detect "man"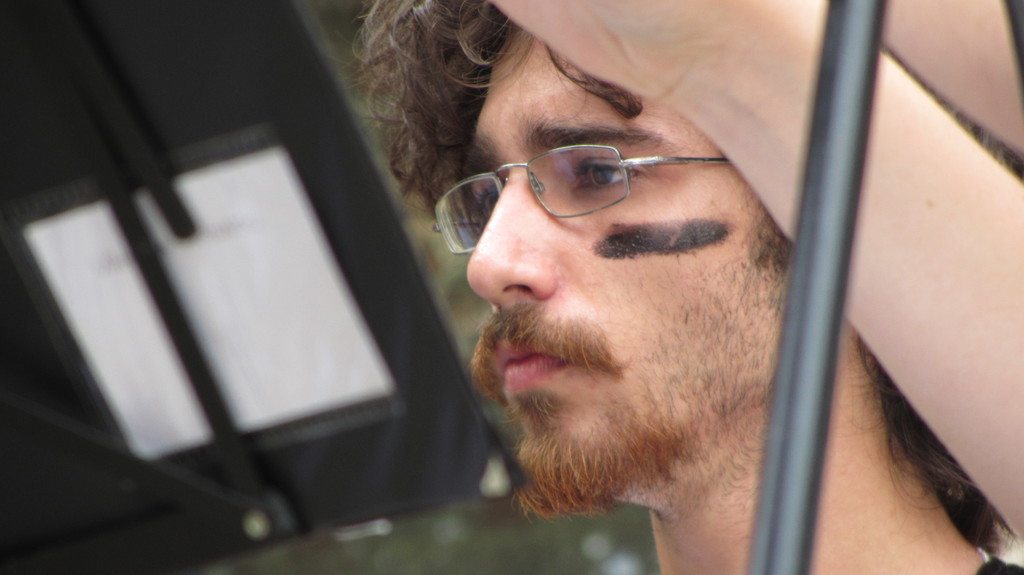
select_region(418, 9, 1023, 574)
